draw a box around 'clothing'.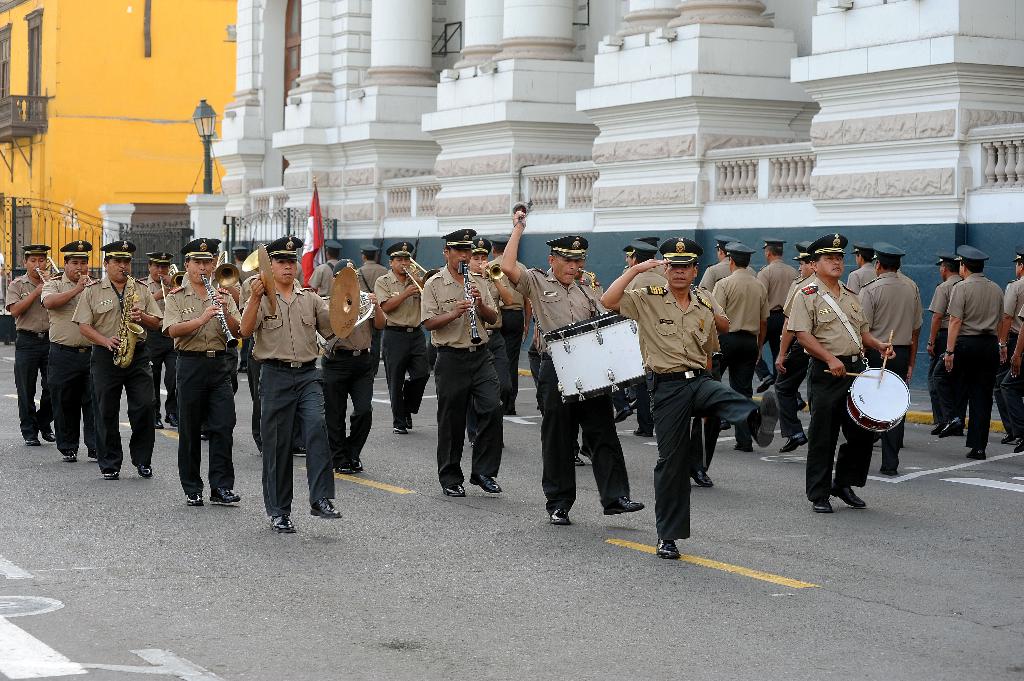
bbox=[925, 272, 965, 424].
